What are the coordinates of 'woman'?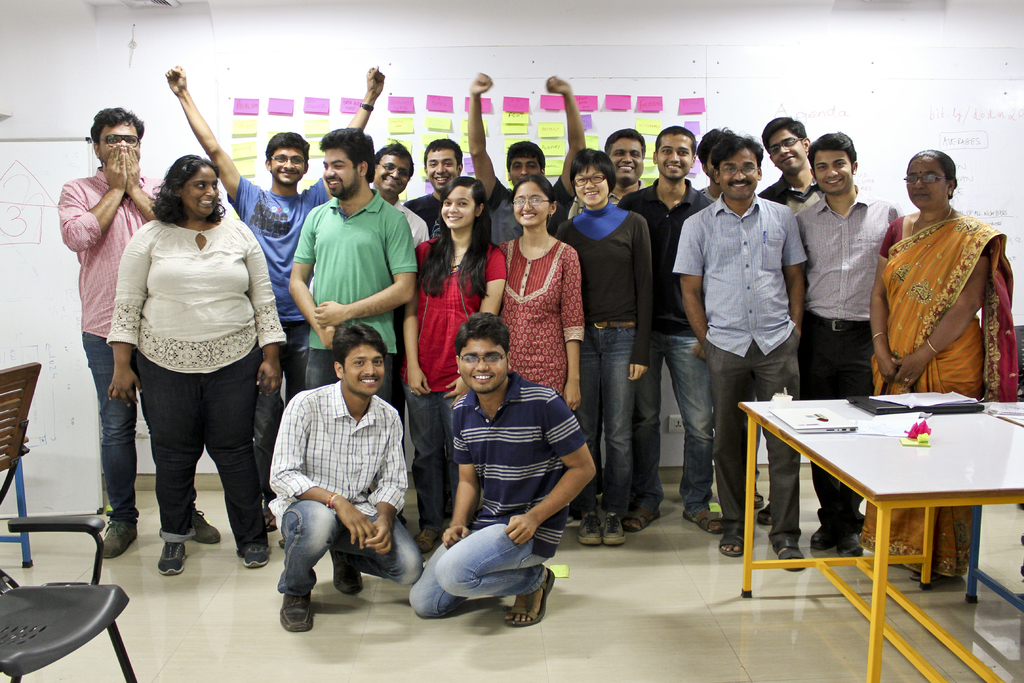
locate(554, 148, 652, 551).
